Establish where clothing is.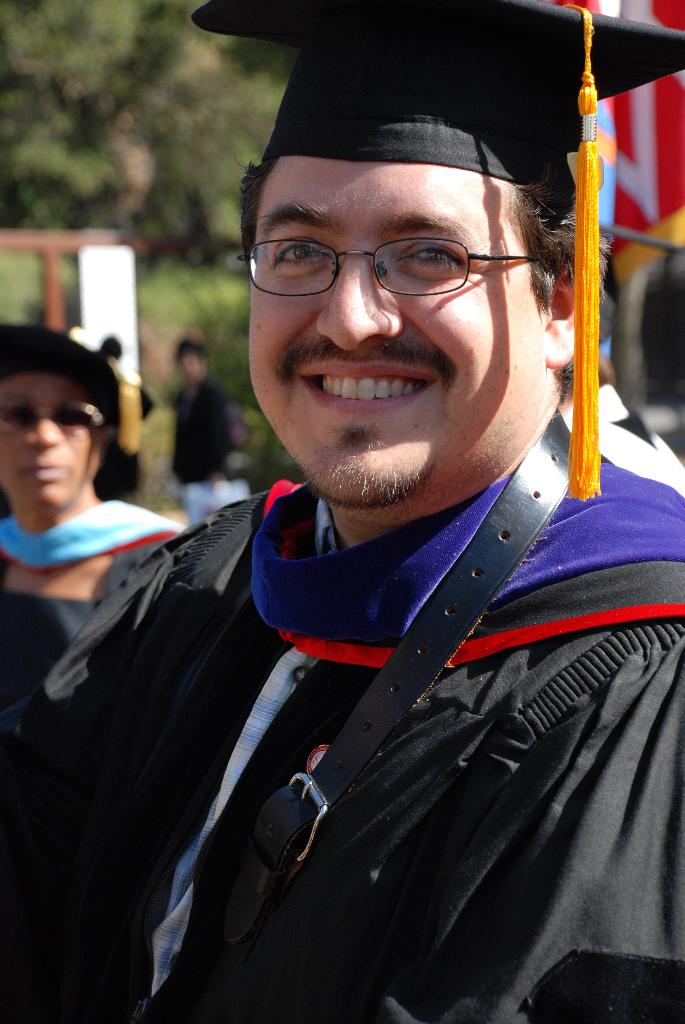
Established at <bbox>0, 449, 684, 1023</bbox>.
